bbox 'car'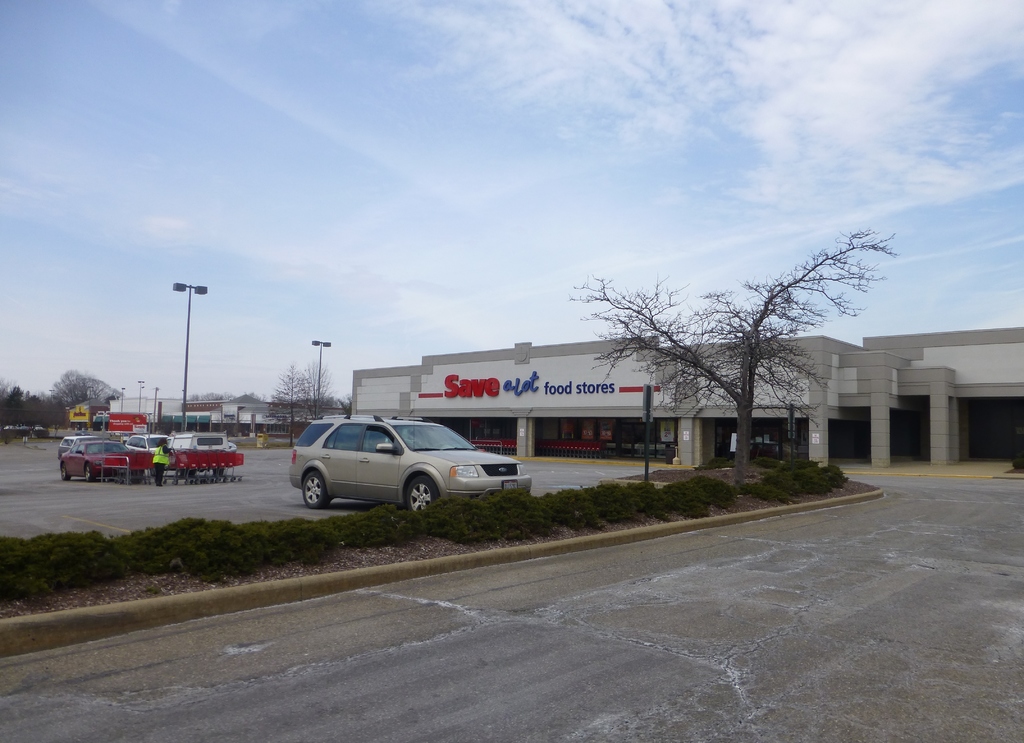
(left=268, top=412, right=502, bottom=519)
